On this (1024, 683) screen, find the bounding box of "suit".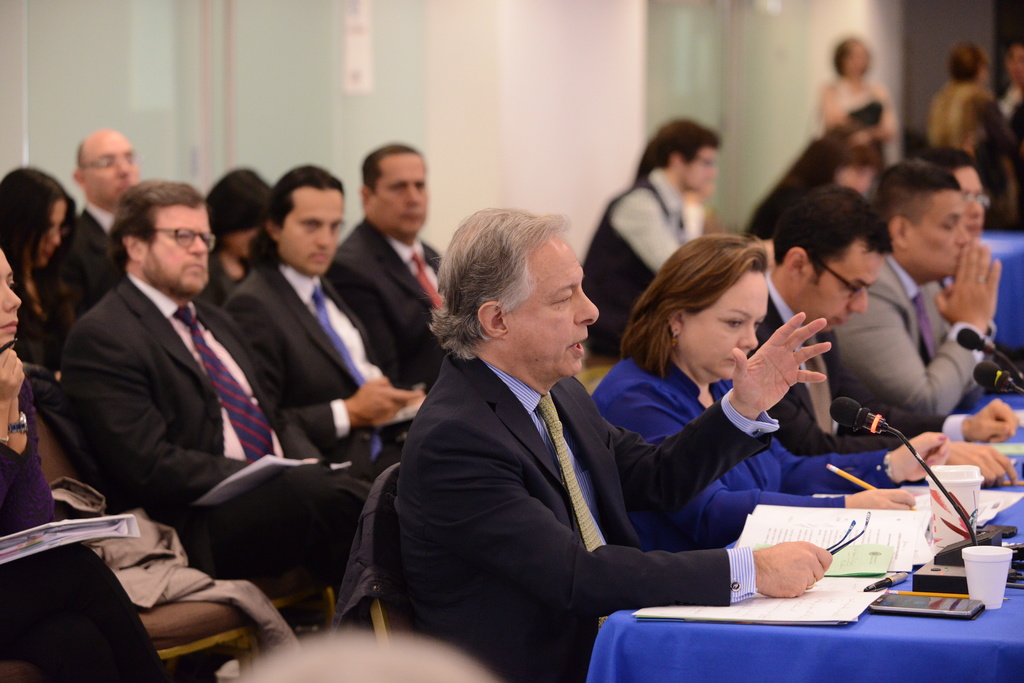
Bounding box: (x1=60, y1=275, x2=373, y2=602).
